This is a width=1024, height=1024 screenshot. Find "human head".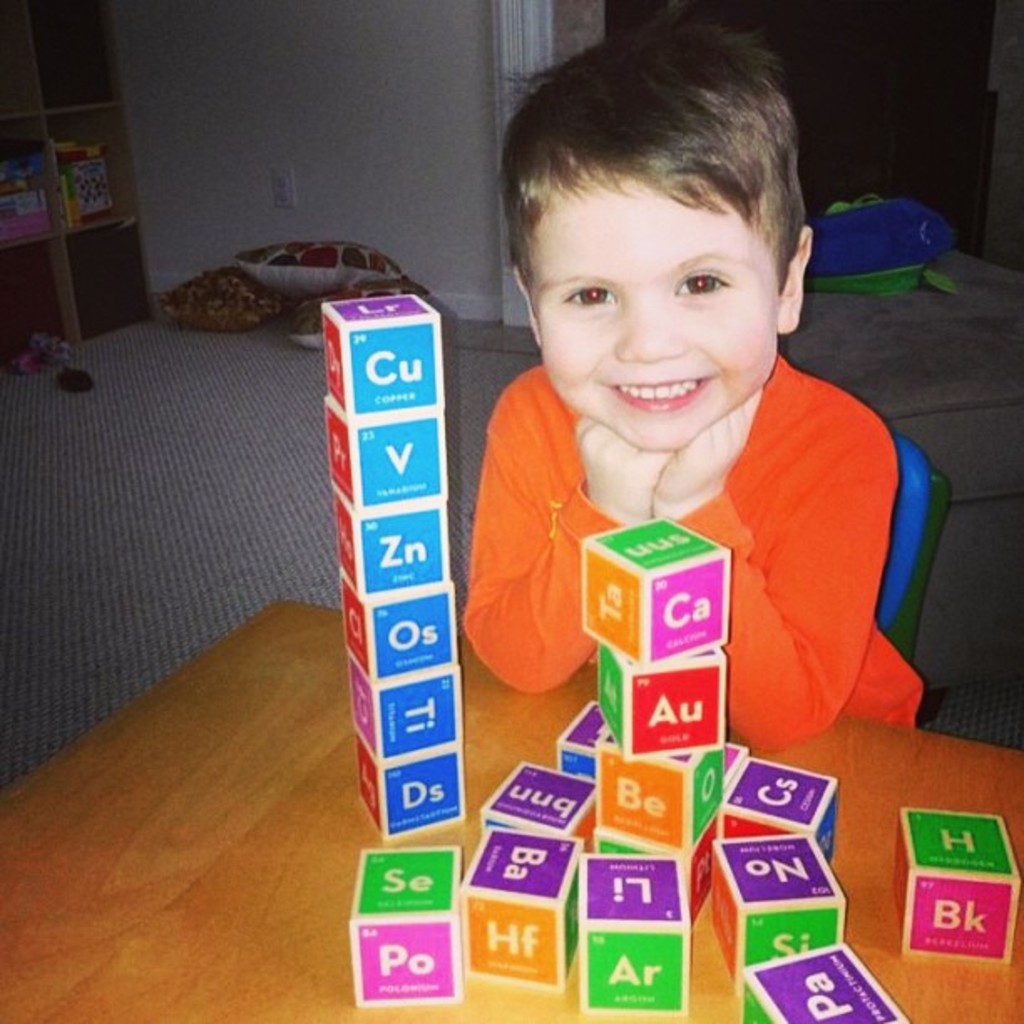
Bounding box: select_region(492, 57, 857, 423).
